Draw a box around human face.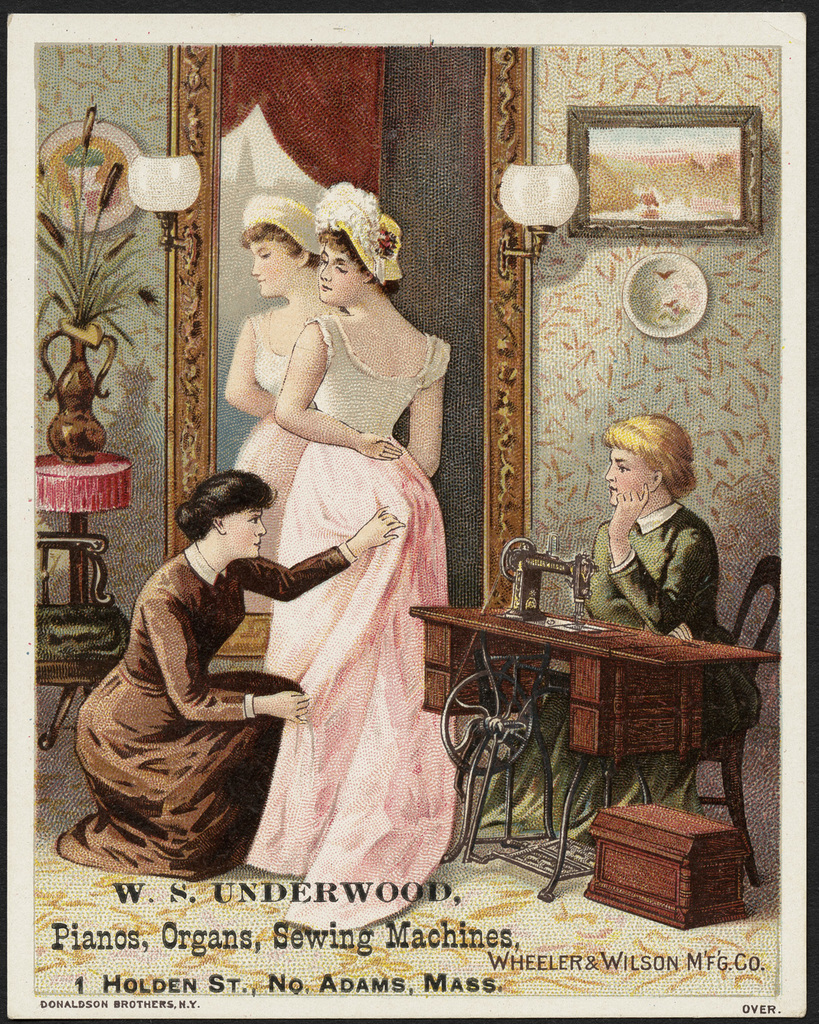
region(598, 449, 651, 511).
